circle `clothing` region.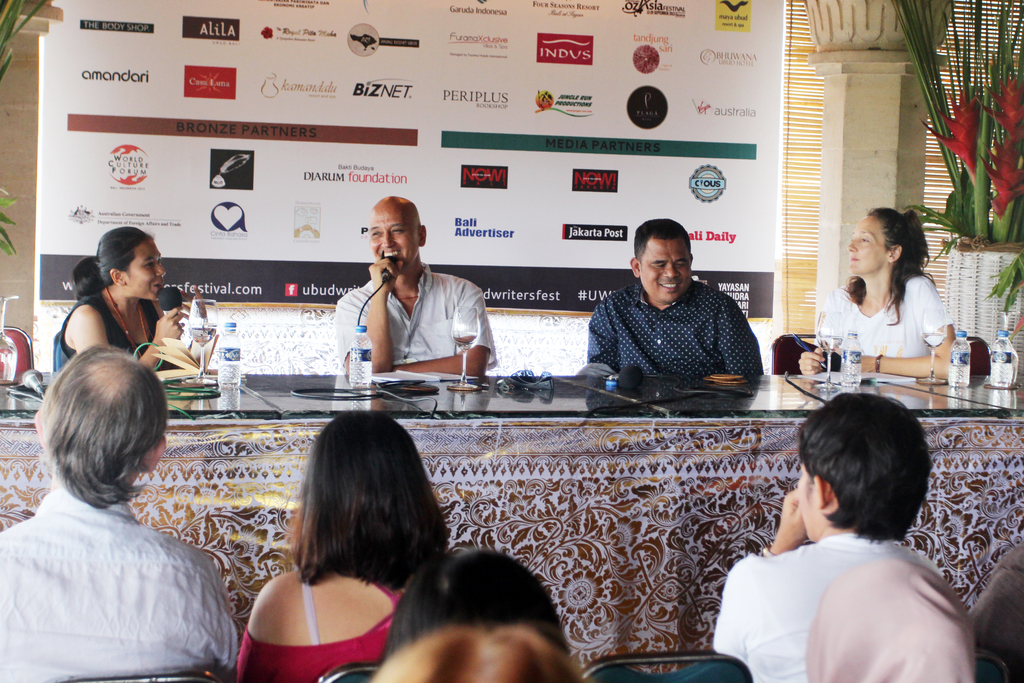
Region: pyautogui.locateOnScreen(0, 492, 239, 682).
